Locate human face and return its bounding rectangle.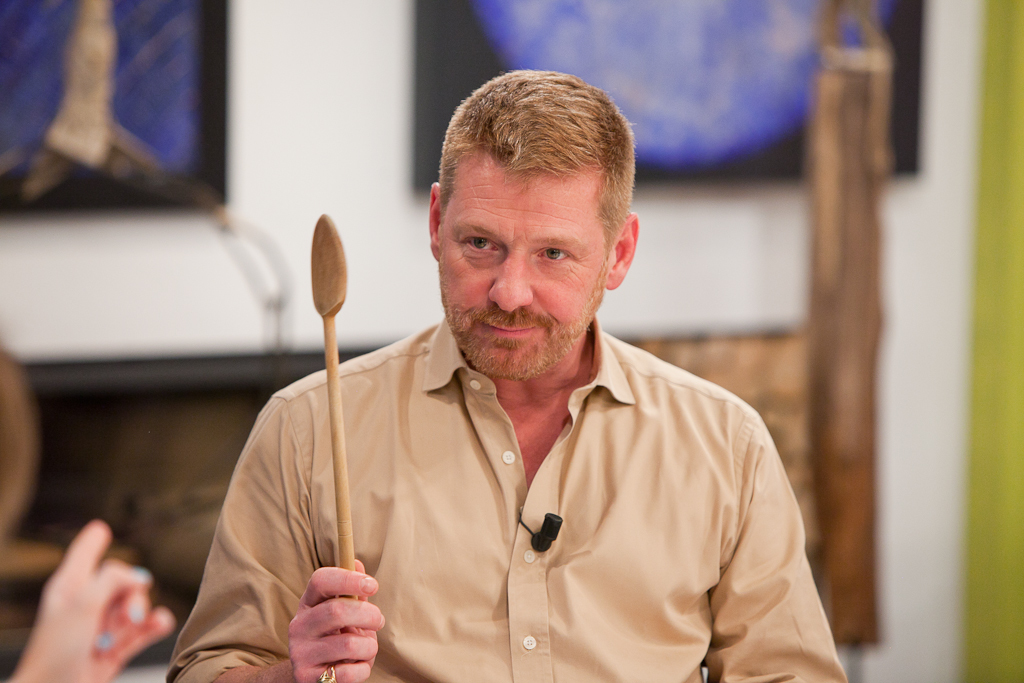
439:166:616:378.
